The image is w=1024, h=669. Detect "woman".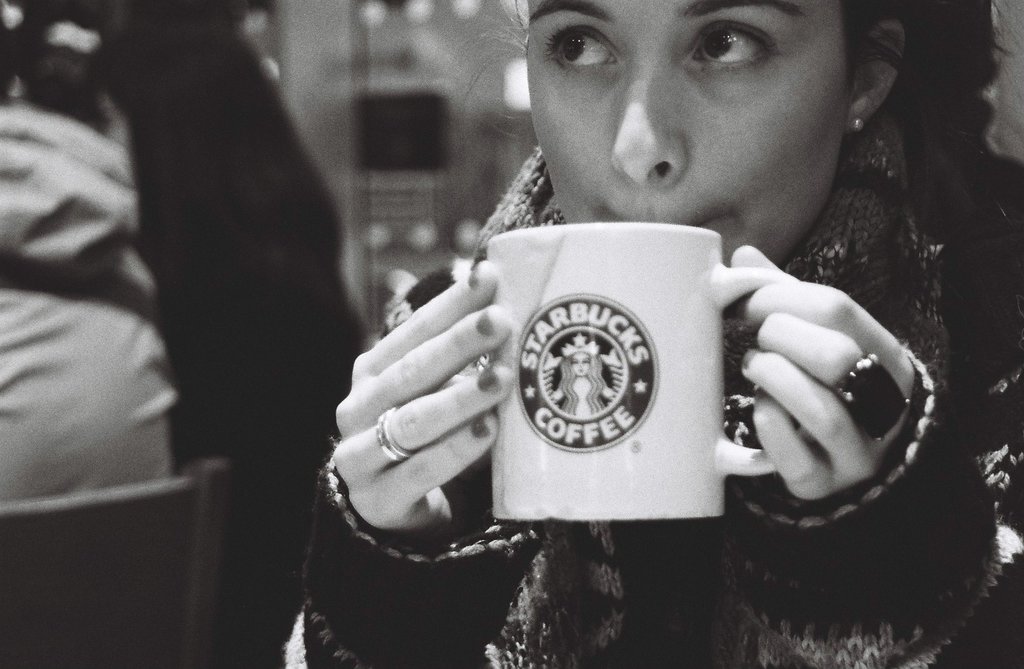
Detection: {"x1": 276, "y1": 0, "x2": 1023, "y2": 668}.
